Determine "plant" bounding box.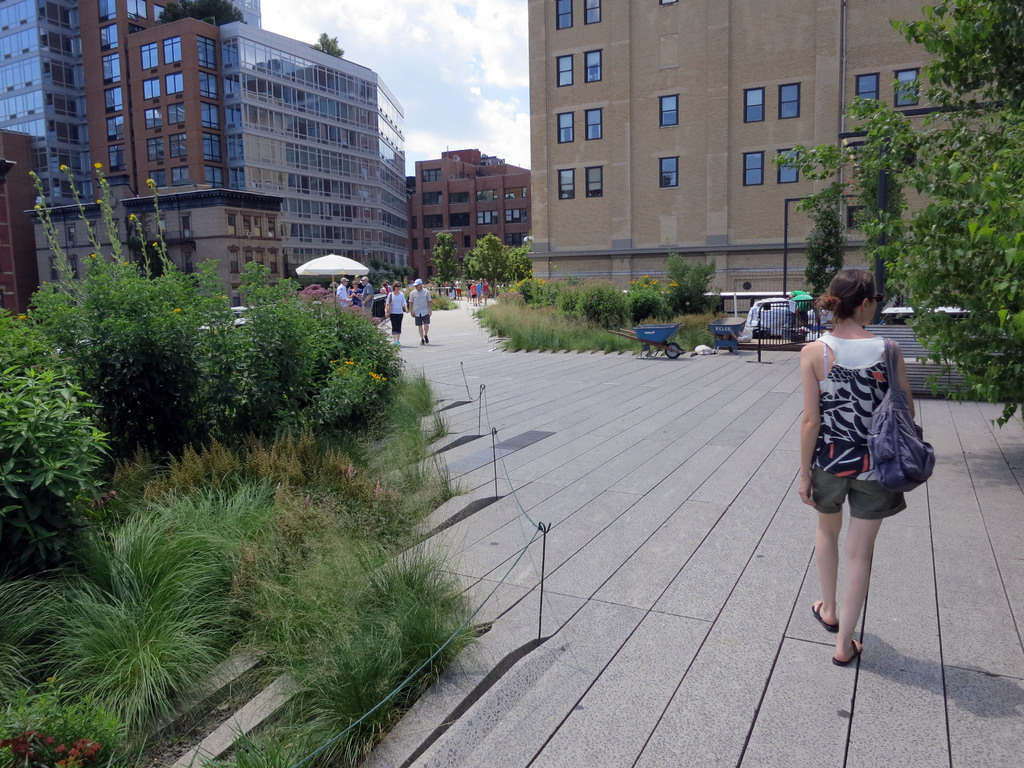
Determined: crop(909, 357, 1018, 399).
